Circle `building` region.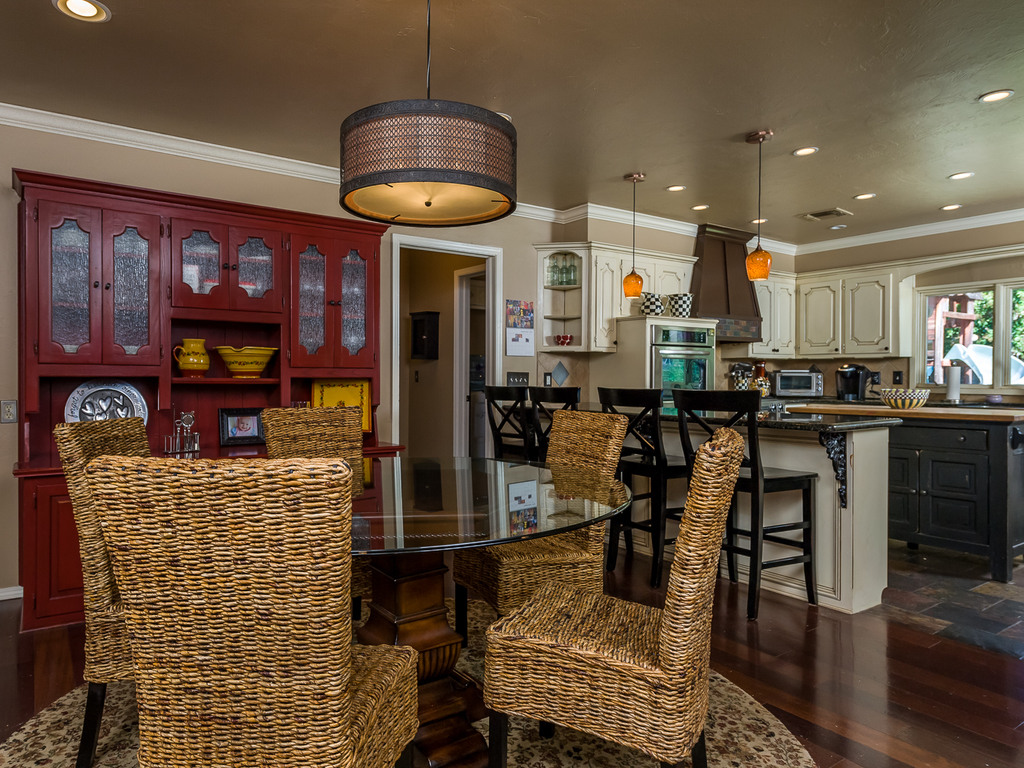
Region: (left=2, top=1, right=1022, bottom=767).
